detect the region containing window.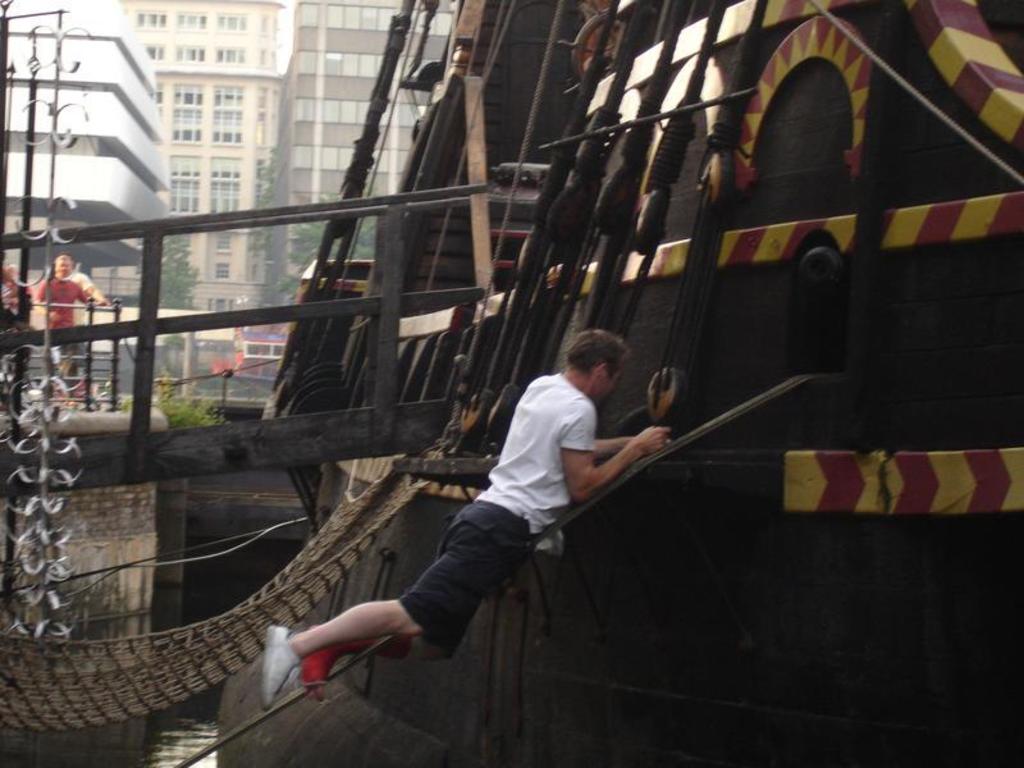
l=170, t=45, r=204, b=65.
